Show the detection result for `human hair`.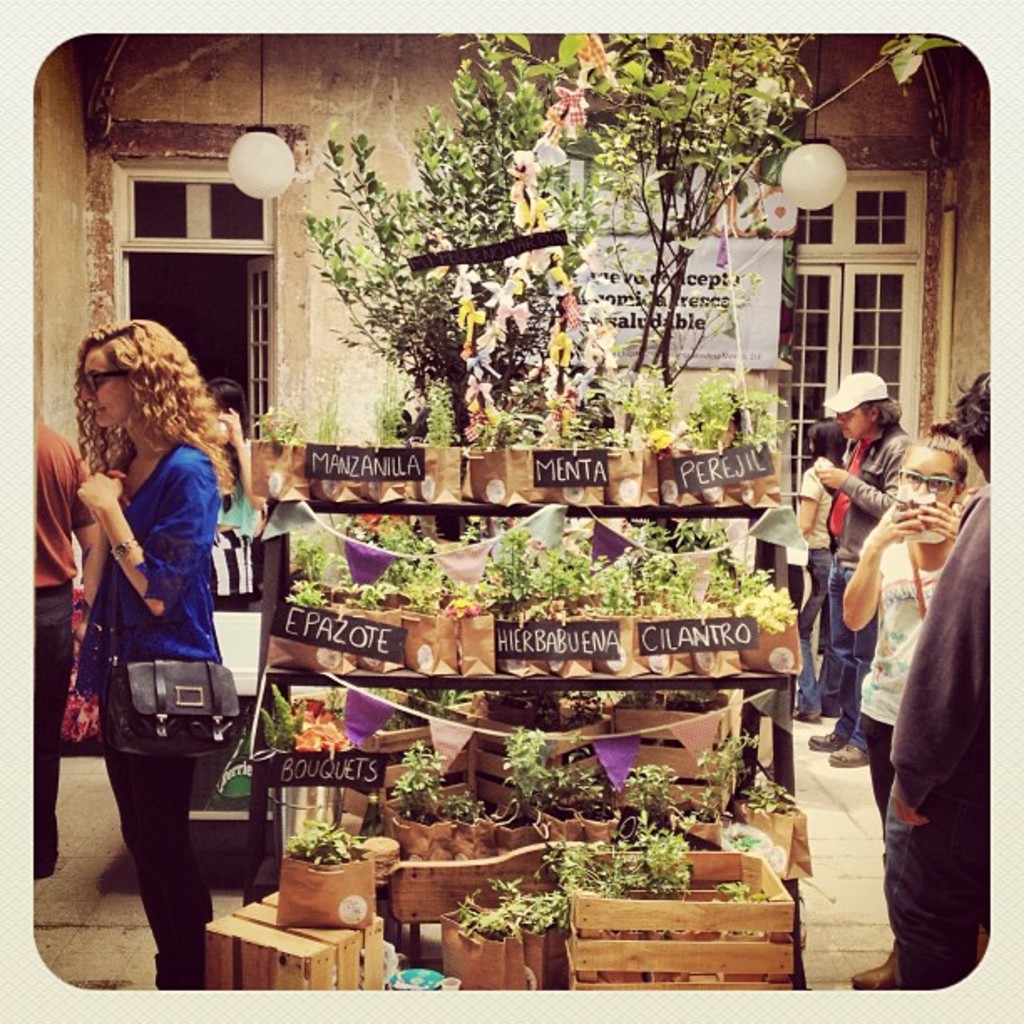
<bbox>947, 373, 989, 480</bbox>.
